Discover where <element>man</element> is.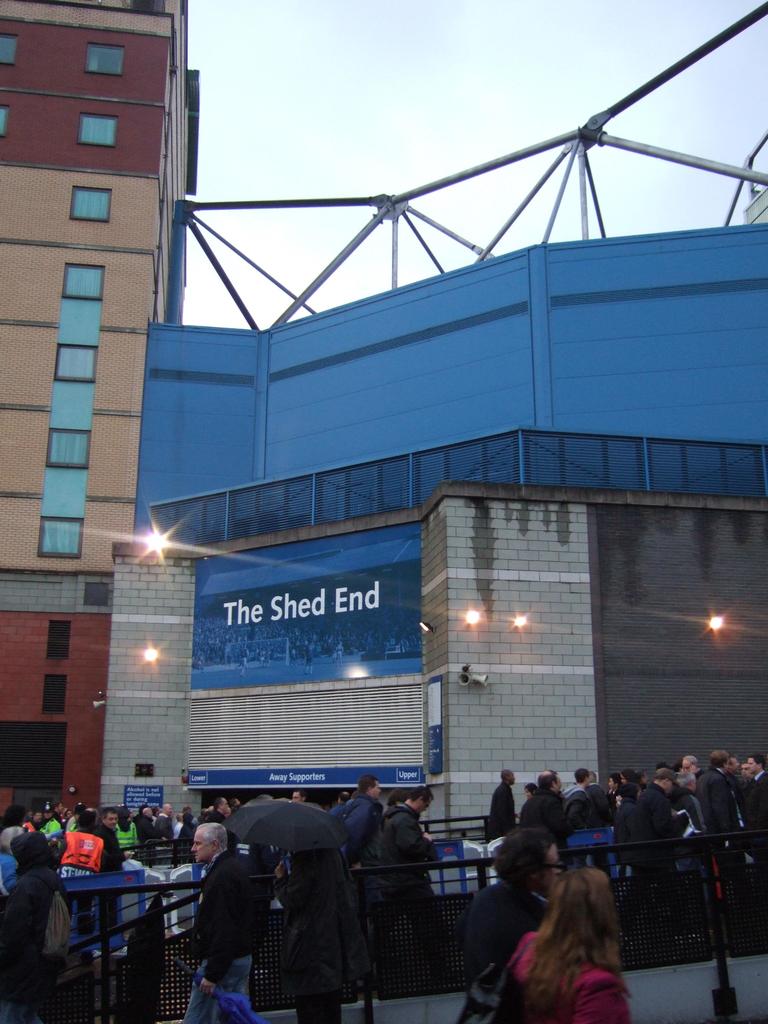
Discovered at x1=744 y1=751 x2=767 y2=783.
